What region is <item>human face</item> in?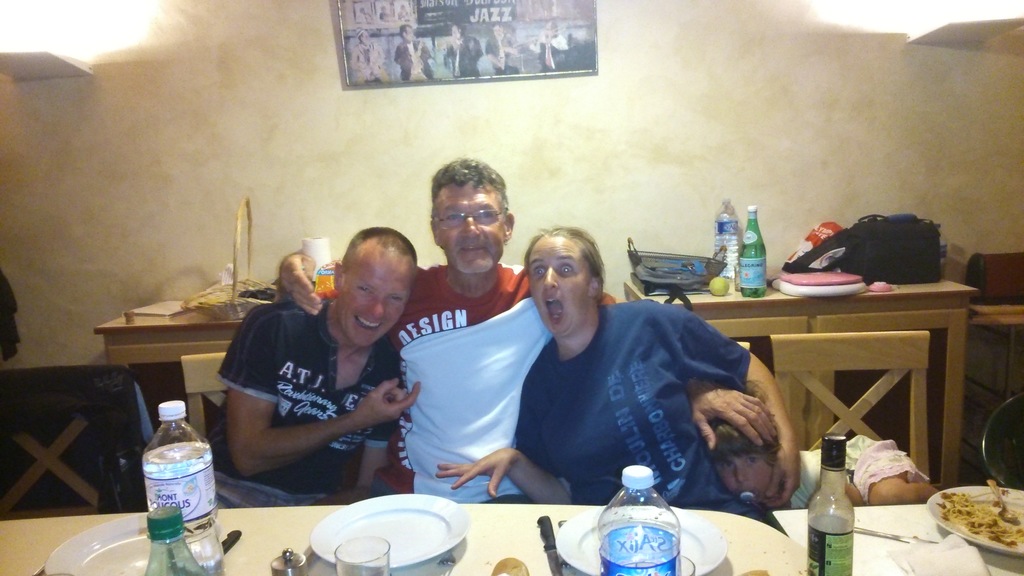
434 181 503 276.
